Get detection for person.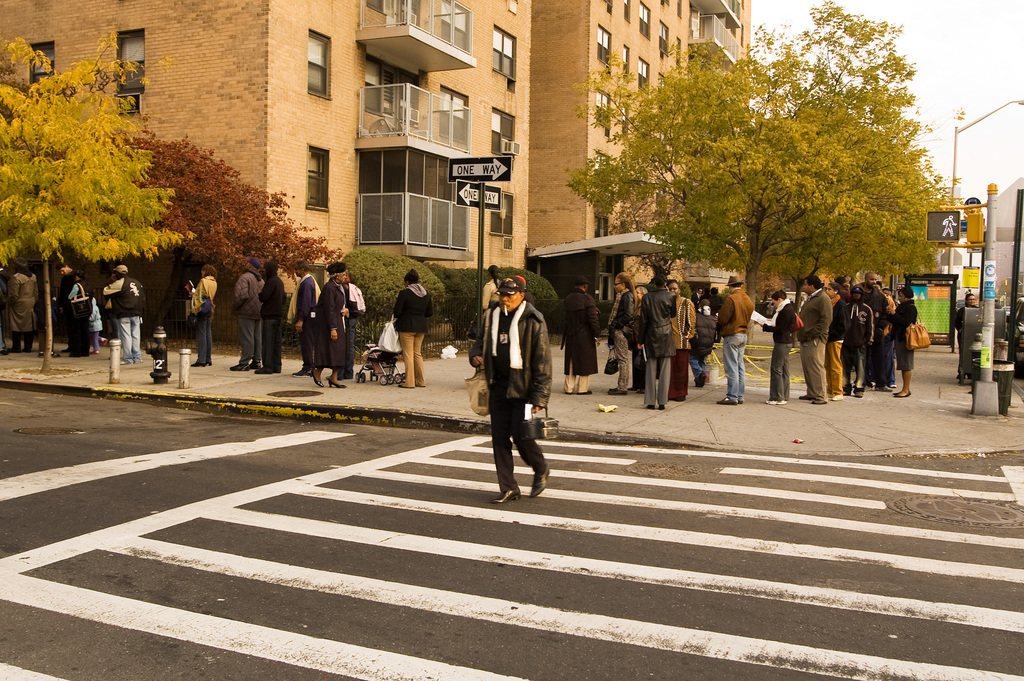
Detection: 0/256/38/349.
